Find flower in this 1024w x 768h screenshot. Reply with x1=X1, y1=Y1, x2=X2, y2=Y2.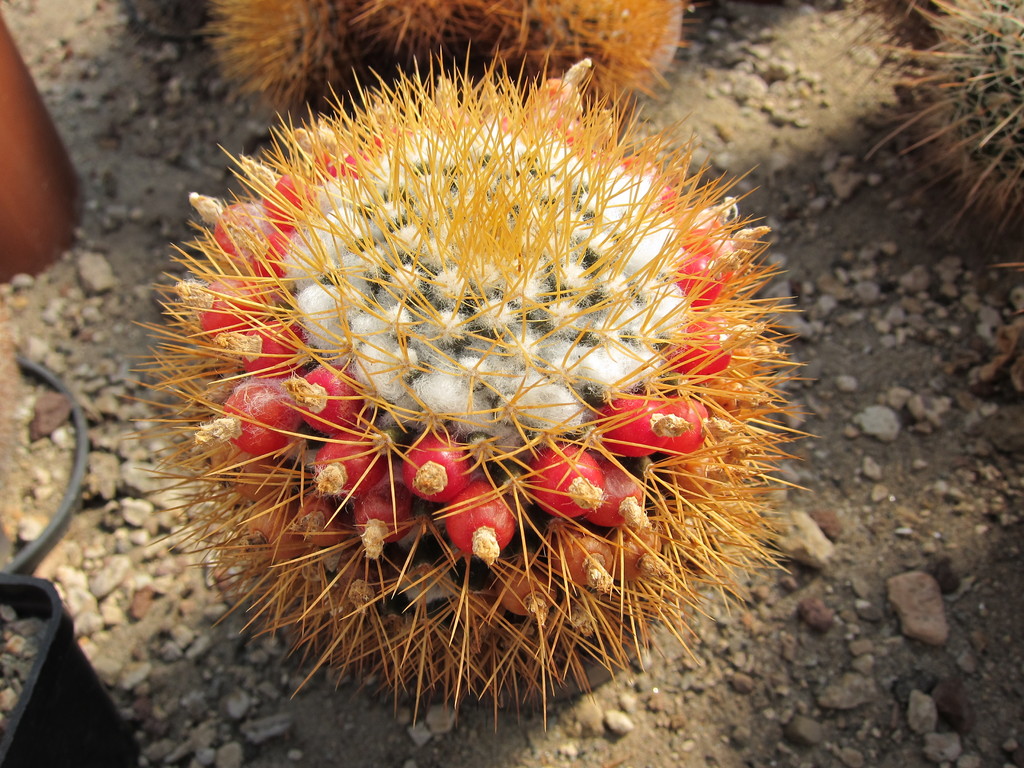
x1=112, y1=24, x2=832, y2=710.
